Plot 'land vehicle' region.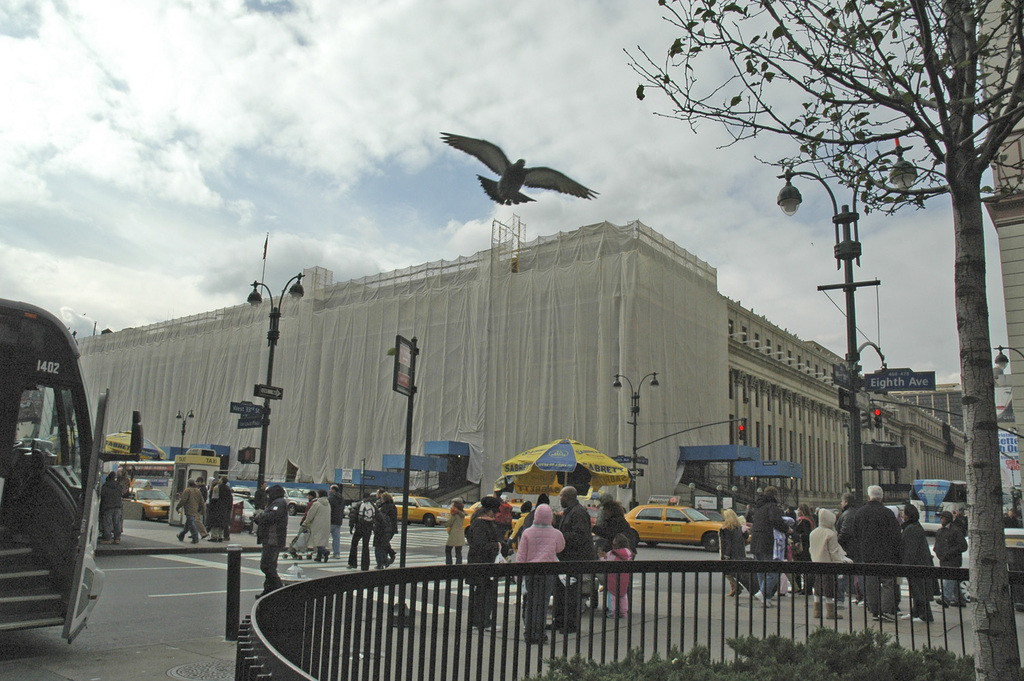
Plotted at [left=909, top=480, right=966, bottom=534].
